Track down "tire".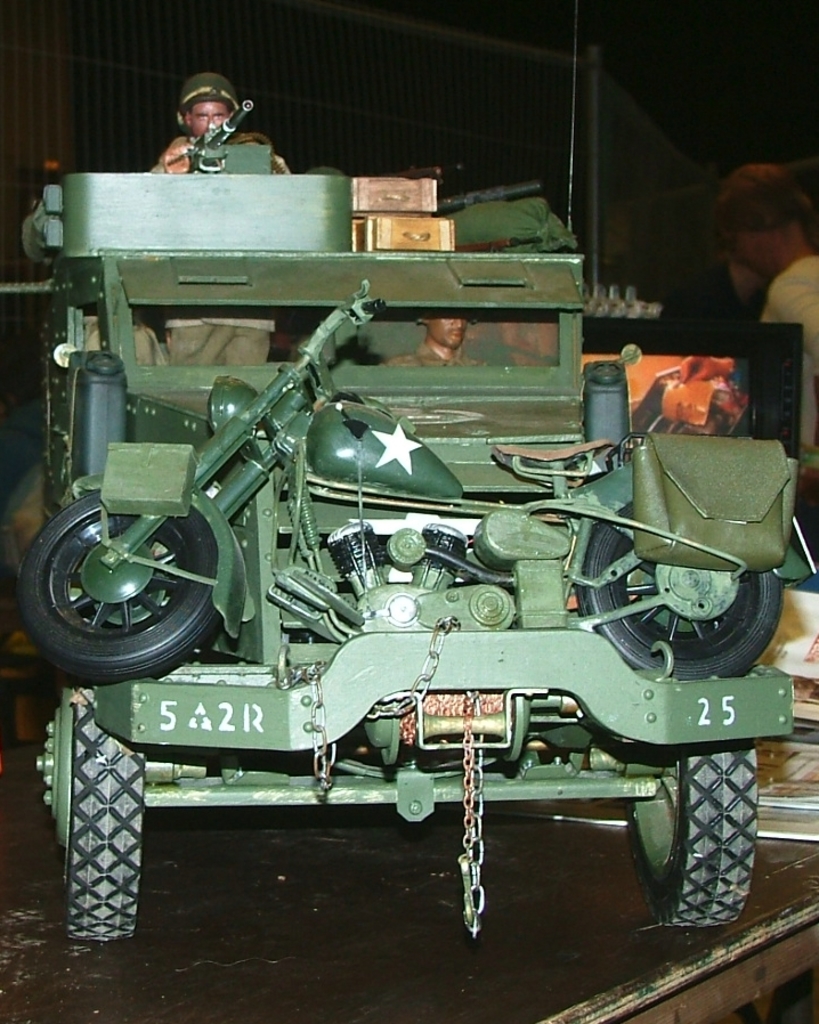
Tracked to 626:749:761:927.
